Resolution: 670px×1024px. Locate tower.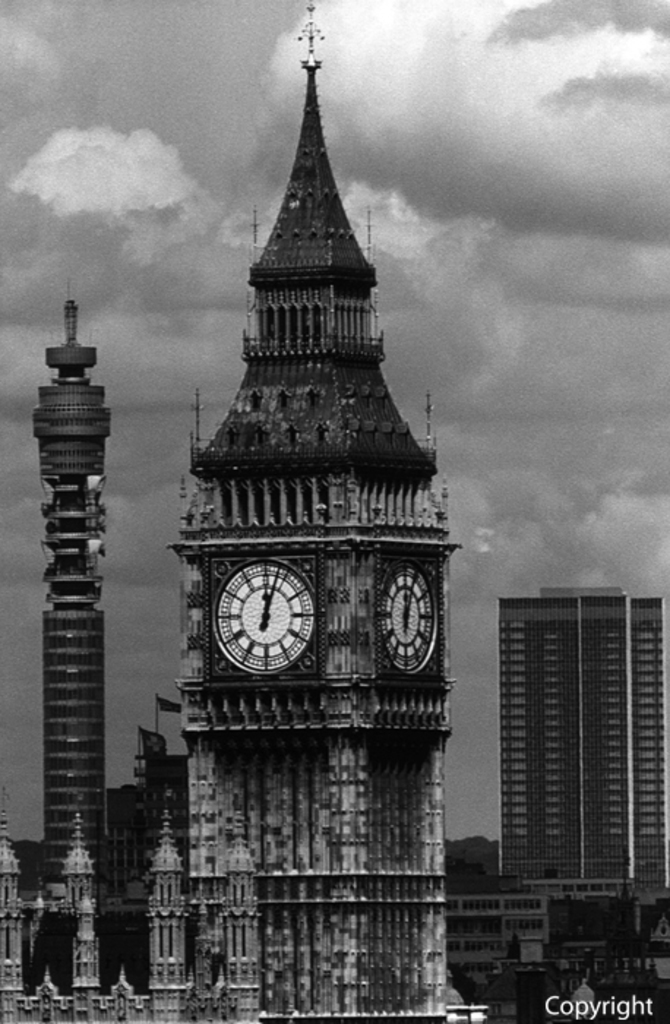
{"x1": 494, "y1": 585, "x2": 657, "y2": 903}.
